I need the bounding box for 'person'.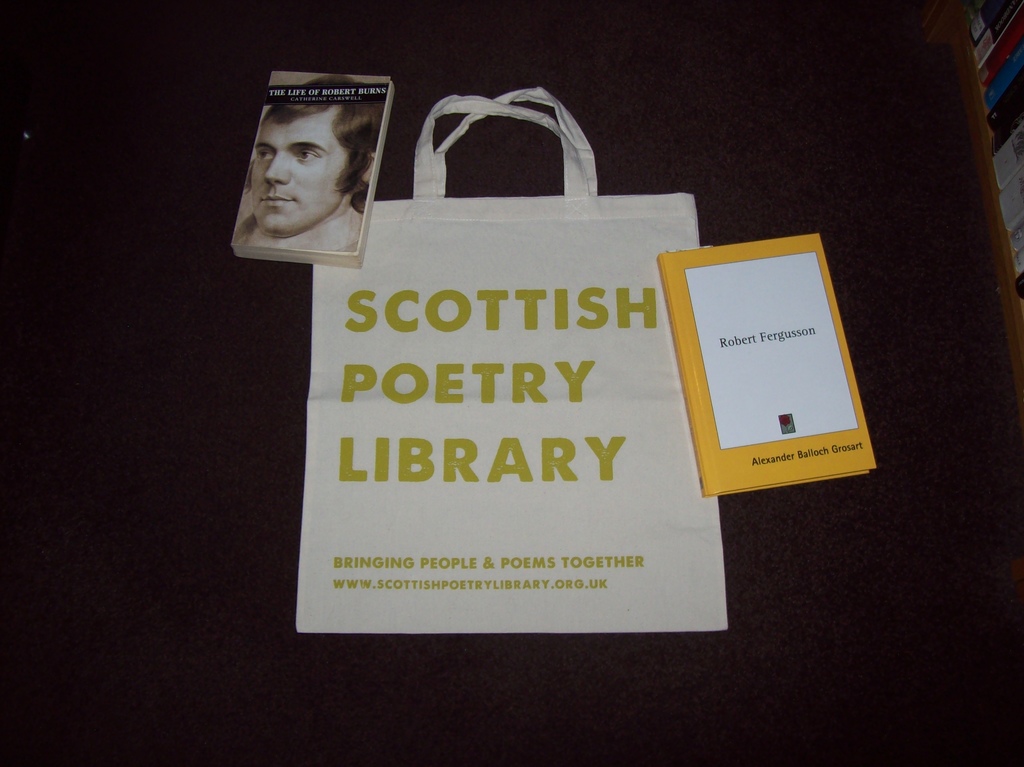
Here it is: Rect(242, 83, 368, 252).
